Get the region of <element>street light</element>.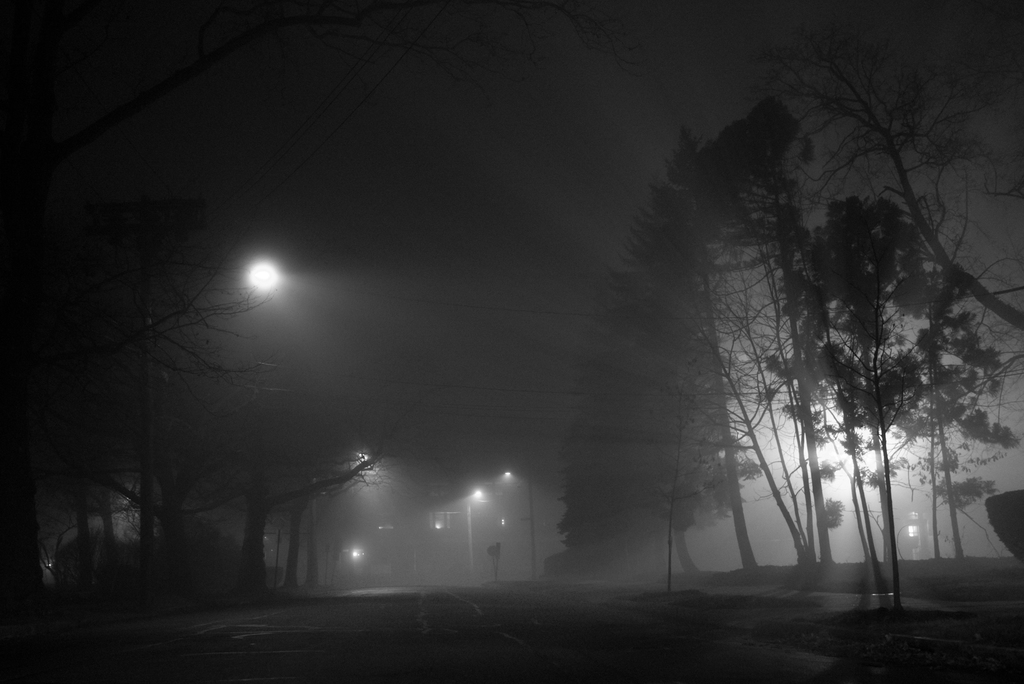
BBox(463, 478, 487, 583).
